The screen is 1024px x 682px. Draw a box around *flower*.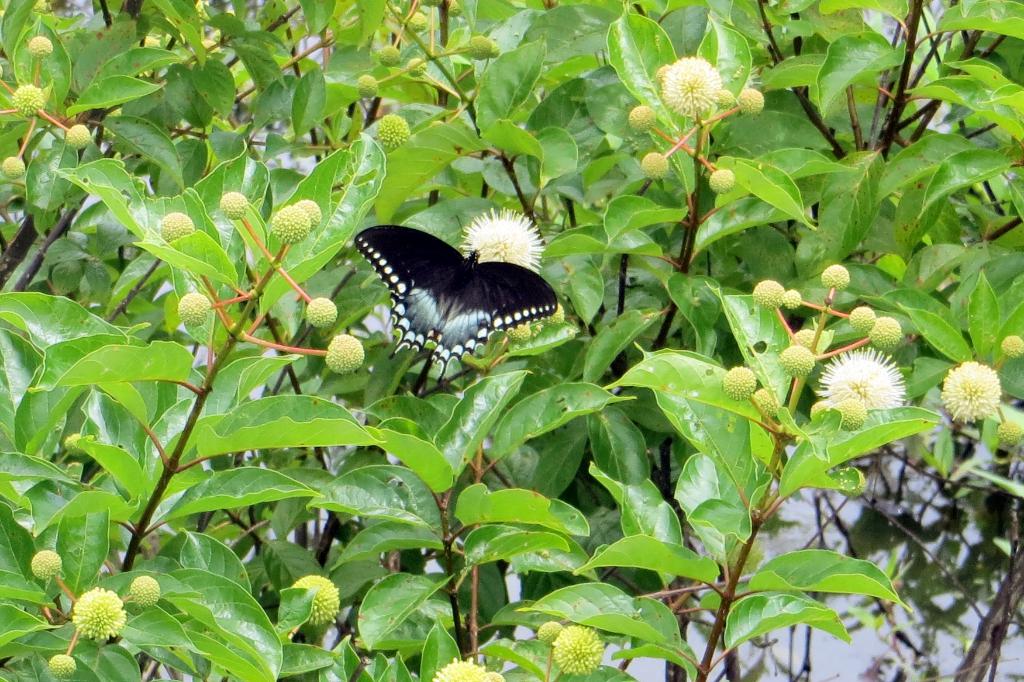
region(69, 129, 89, 152).
